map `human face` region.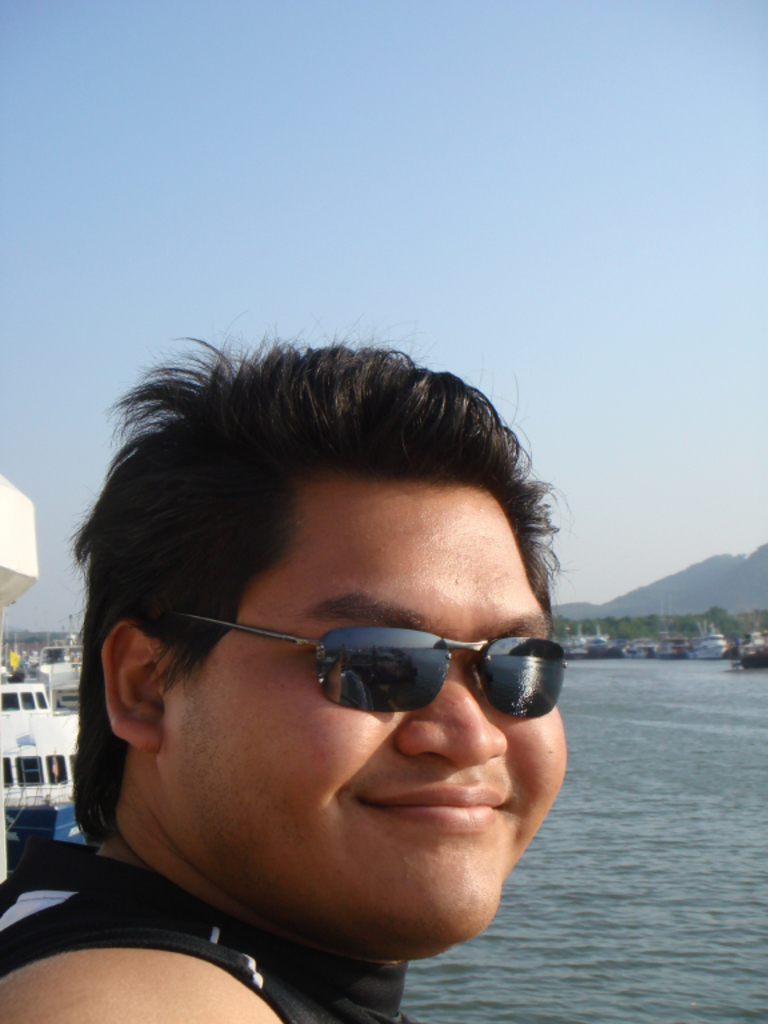
Mapped to Rect(161, 483, 569, 943).
